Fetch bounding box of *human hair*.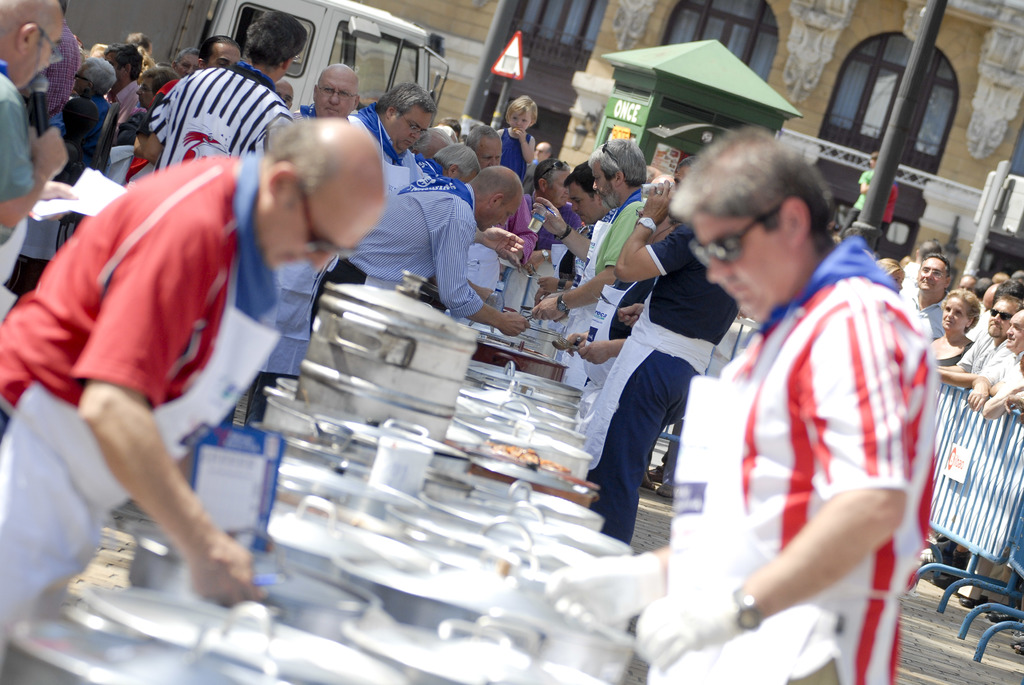
Bbox: bbox=(943, 288, 982, 335).
